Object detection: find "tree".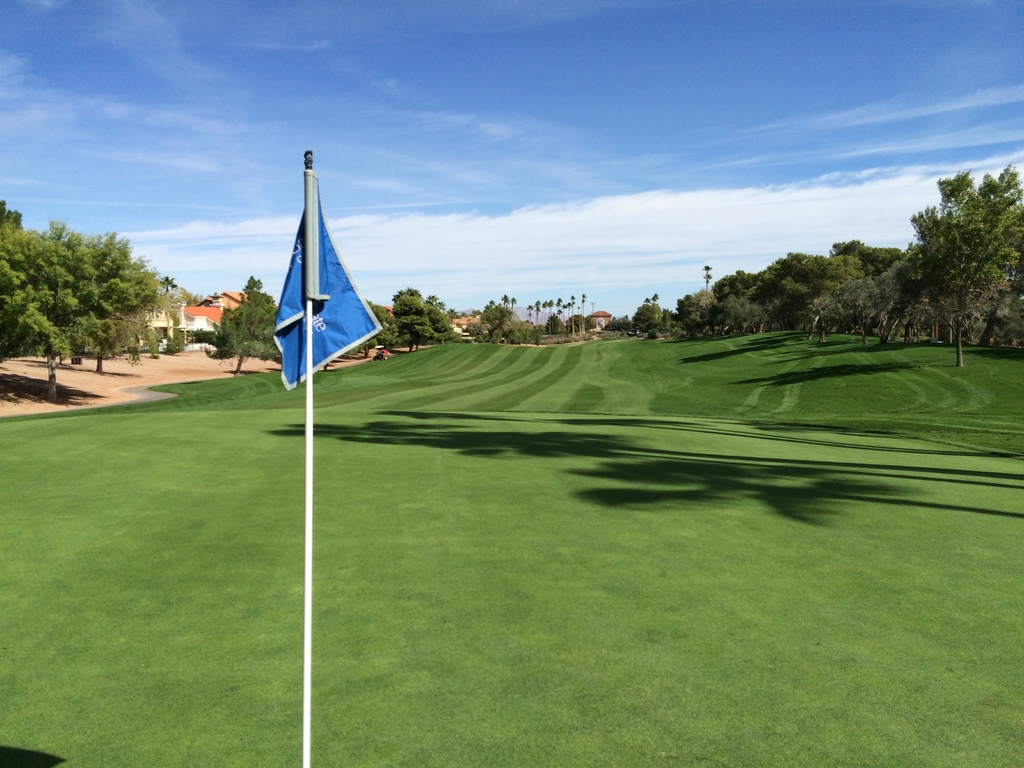
(176,289,208,305).
